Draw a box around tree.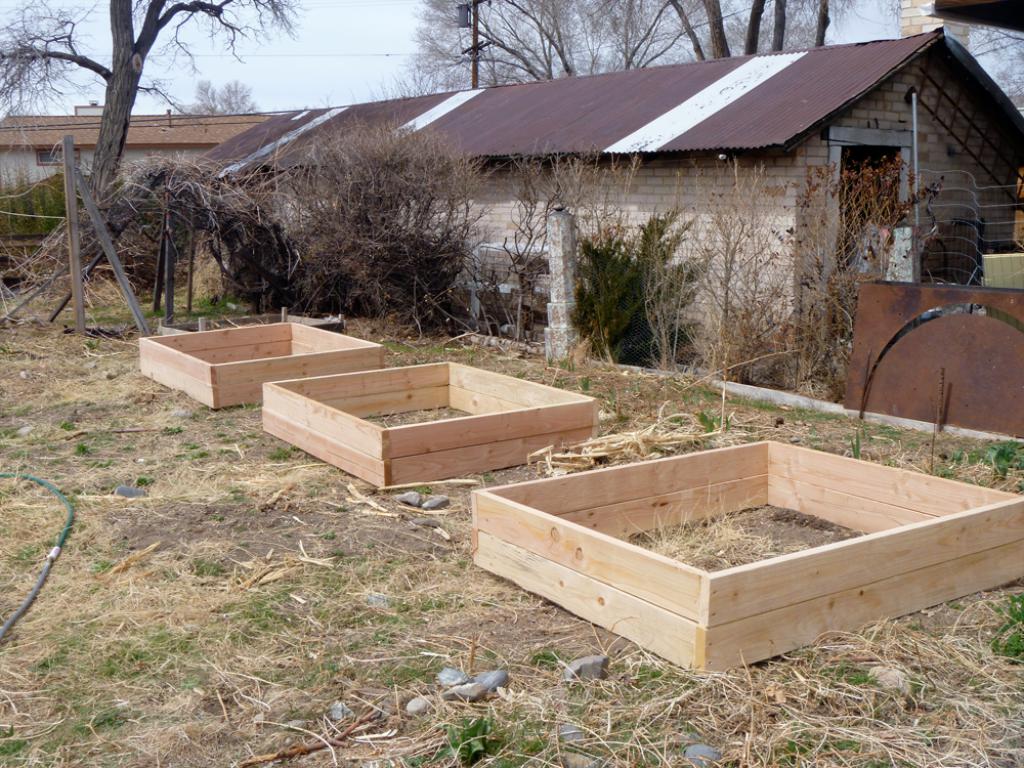
Rect(0, 0, 291, 183).
